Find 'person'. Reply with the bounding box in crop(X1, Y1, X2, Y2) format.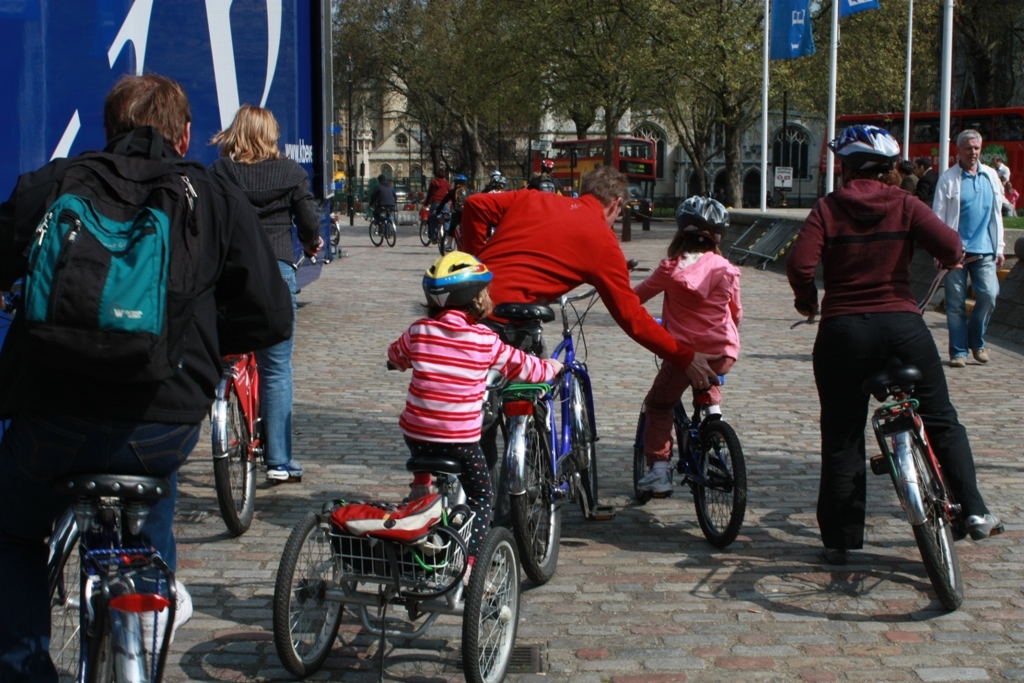
crop(457, 169, 722, 477).
